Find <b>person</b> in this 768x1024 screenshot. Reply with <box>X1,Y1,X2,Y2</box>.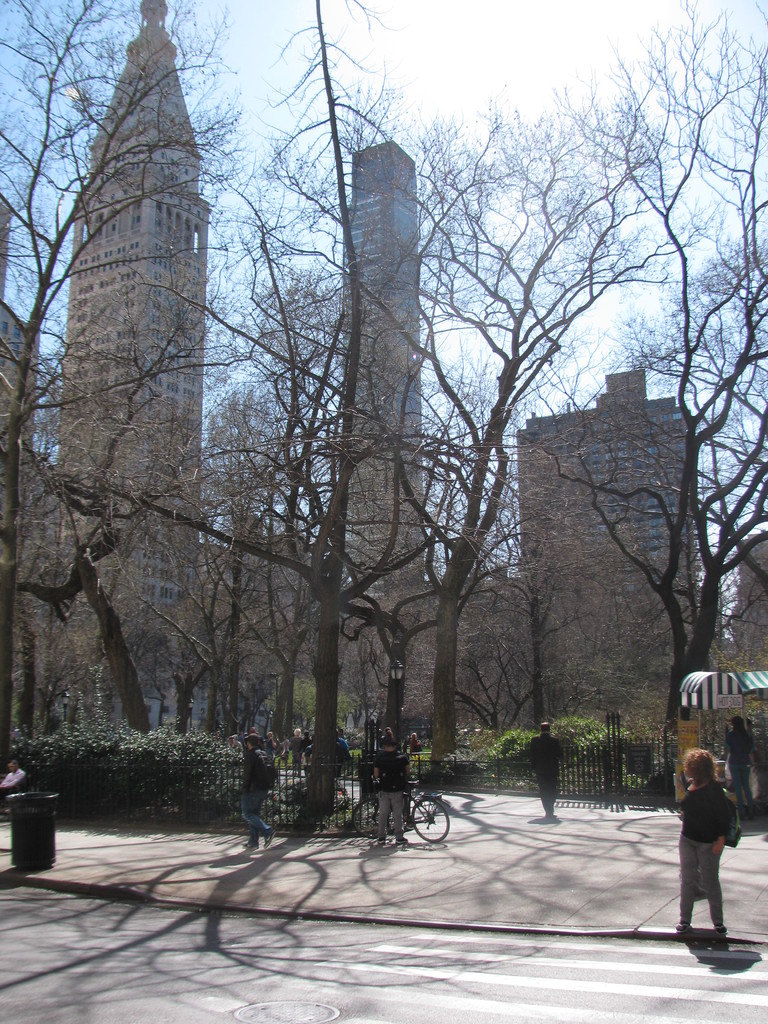
<box>371,733,410,847</box>.
